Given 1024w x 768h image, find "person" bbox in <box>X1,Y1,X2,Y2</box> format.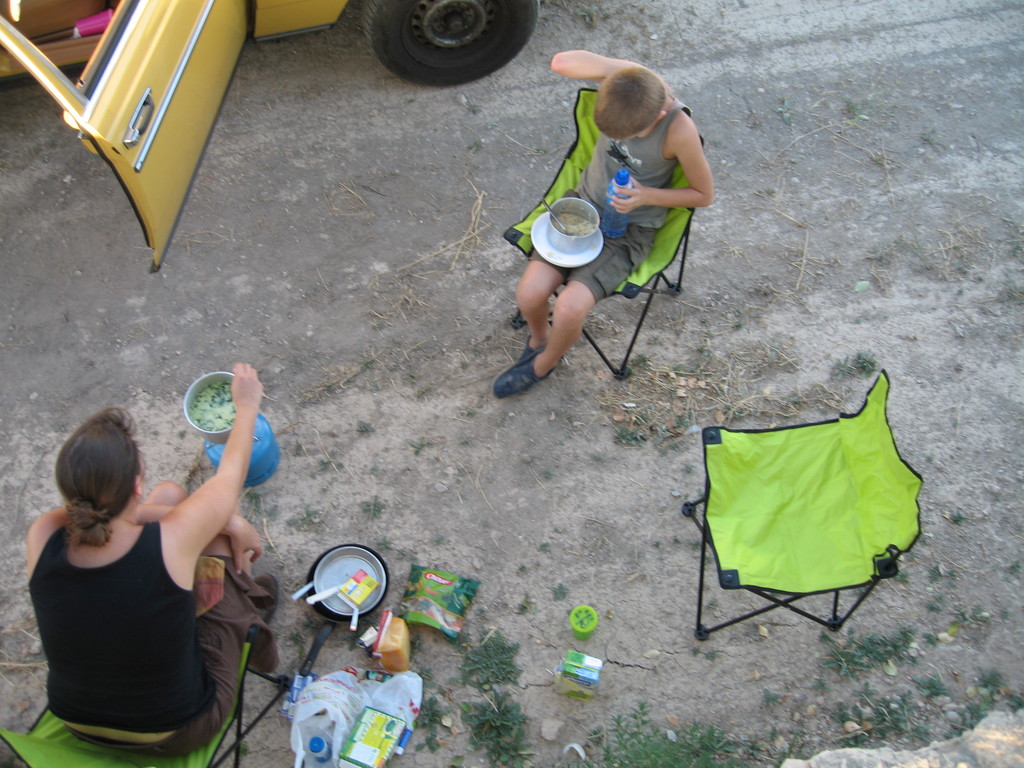
<box>492,51,714,399</box>.
